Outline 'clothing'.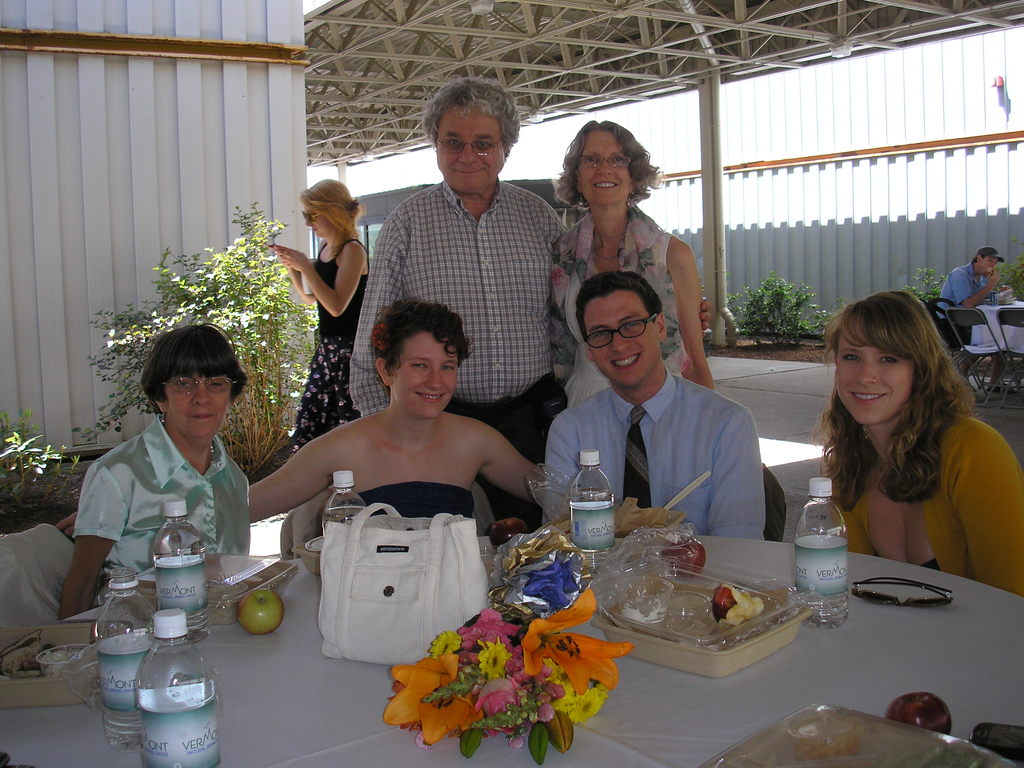
Outline: 544:367:769:538.
